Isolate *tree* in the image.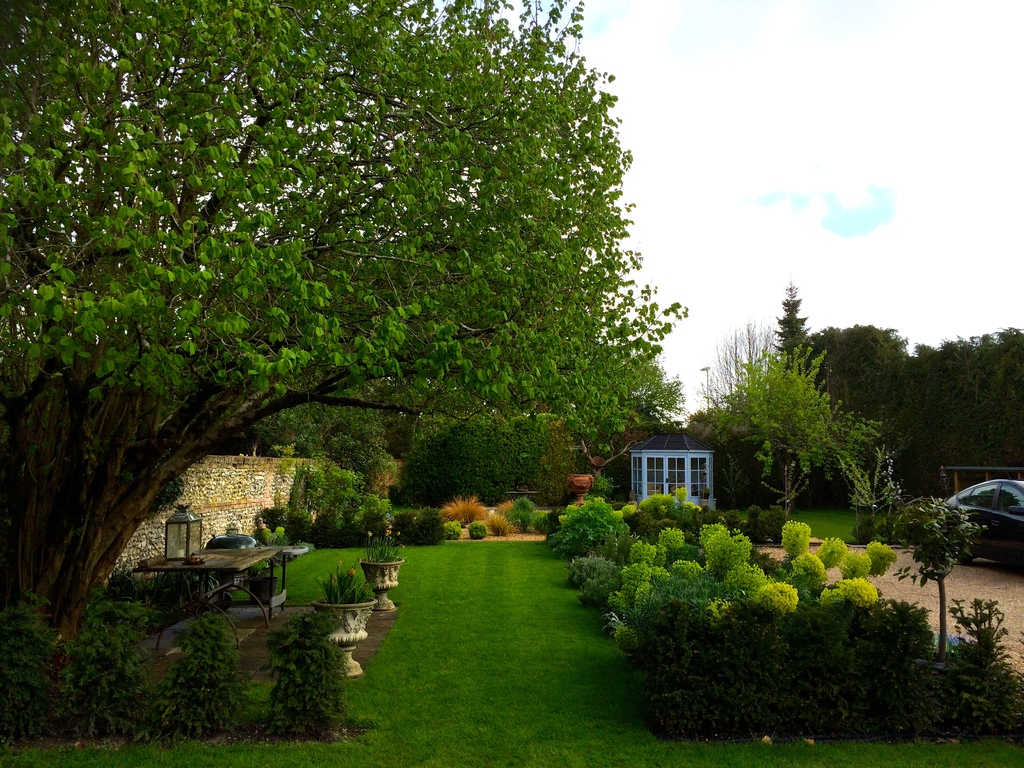
Isolated region: detection(897, 490, 988, 662).
